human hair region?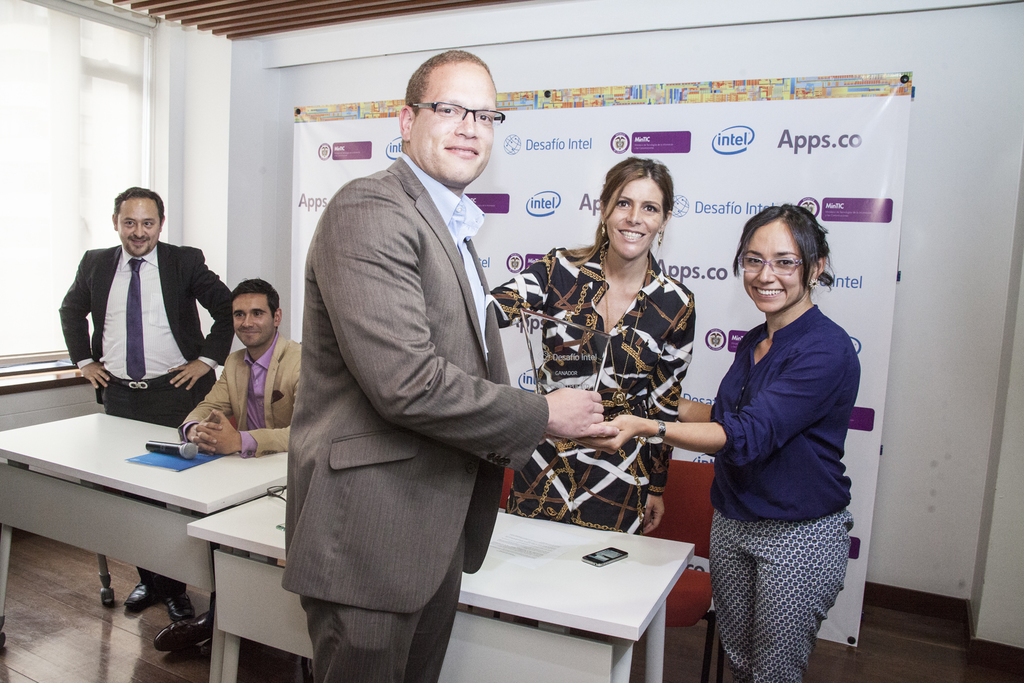
rect(400, 47, 488, 111)
